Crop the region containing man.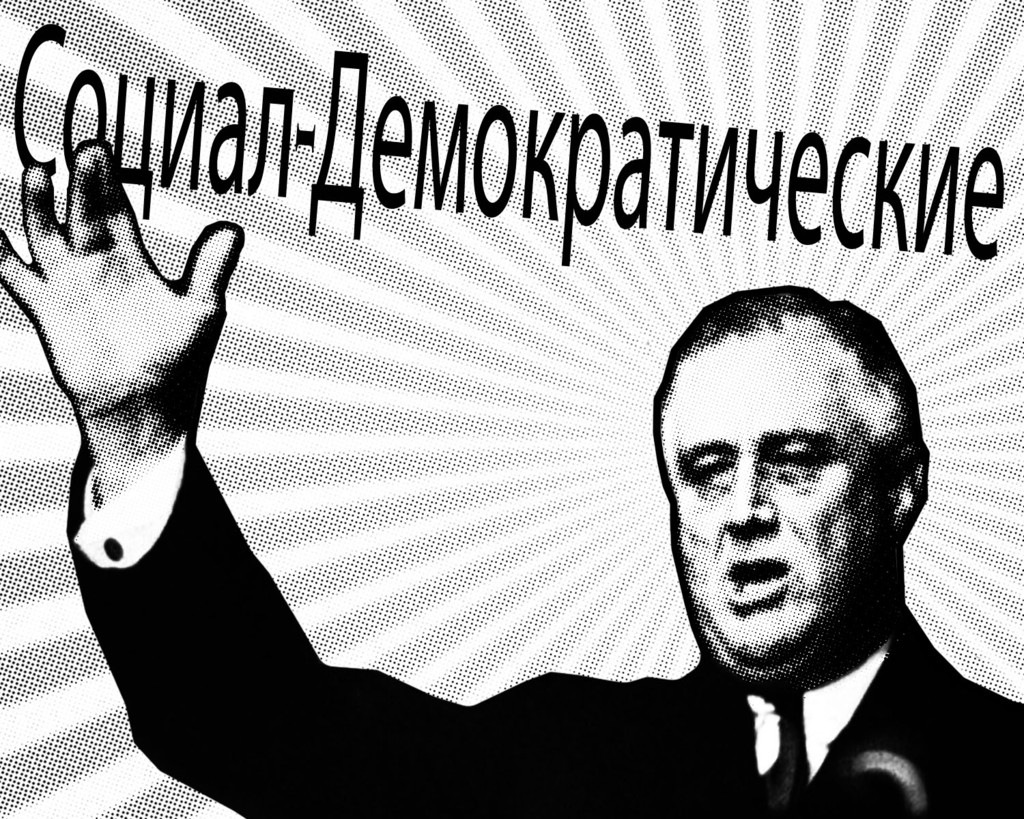
Crop region: {"left": 57, "top": 188, "right": 971, "bottom": 793}.
